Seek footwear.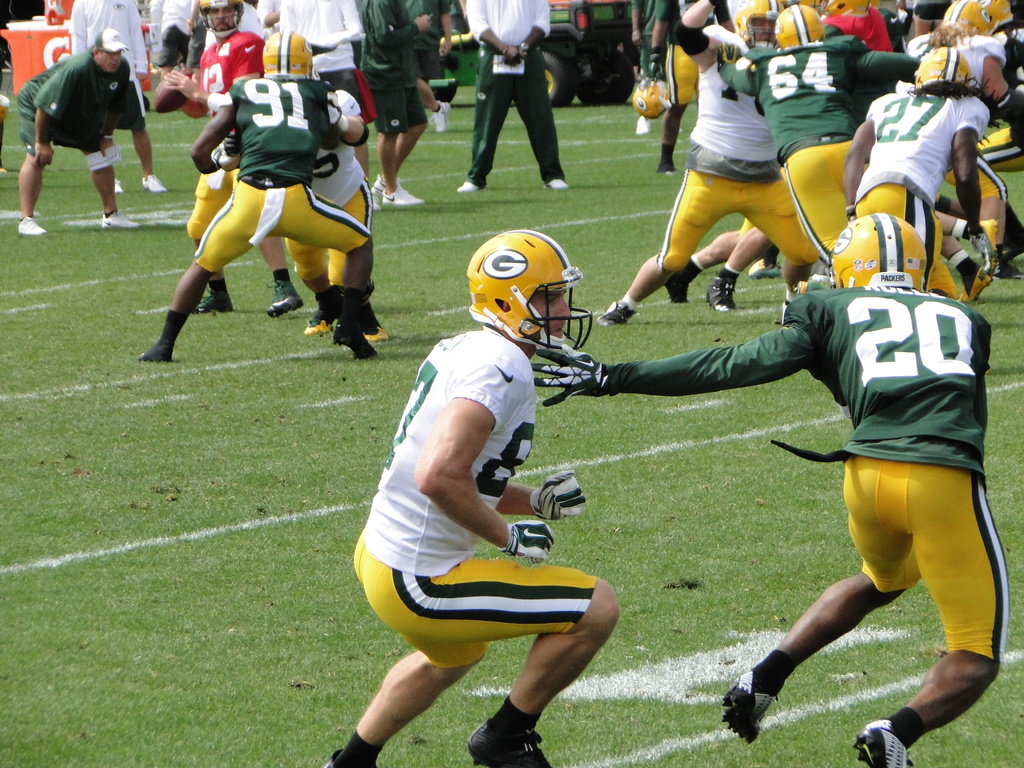
bbox=(132, 163, 164, 193).
